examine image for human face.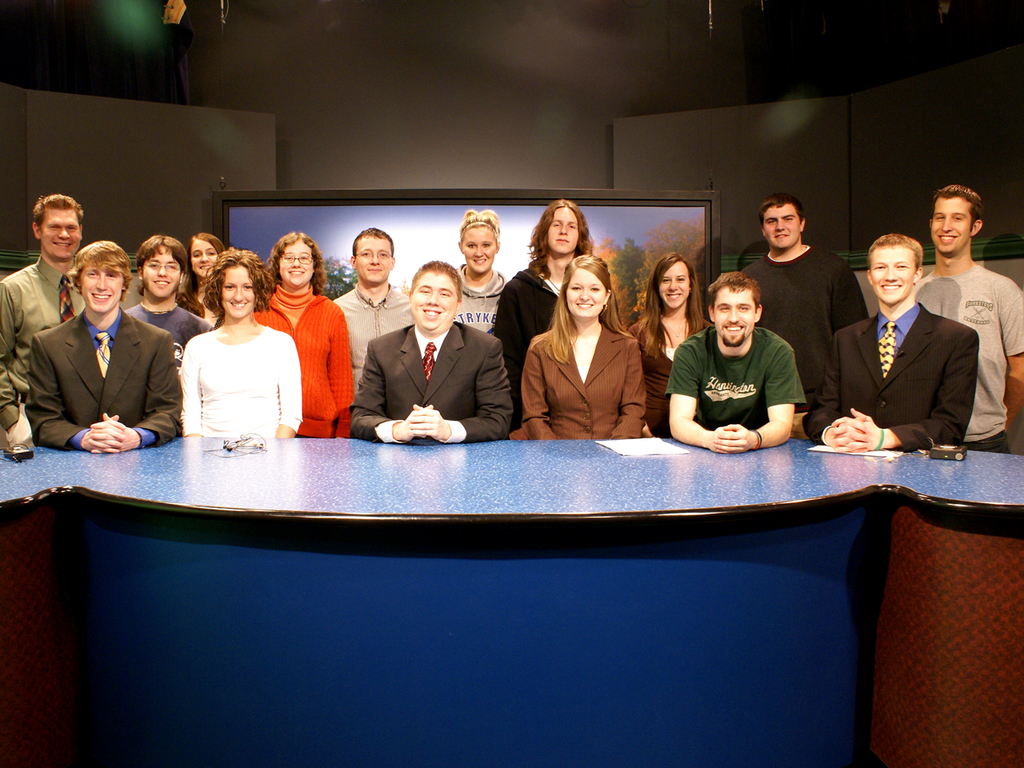
Examination result: rect(82, 258, 129, 314).
